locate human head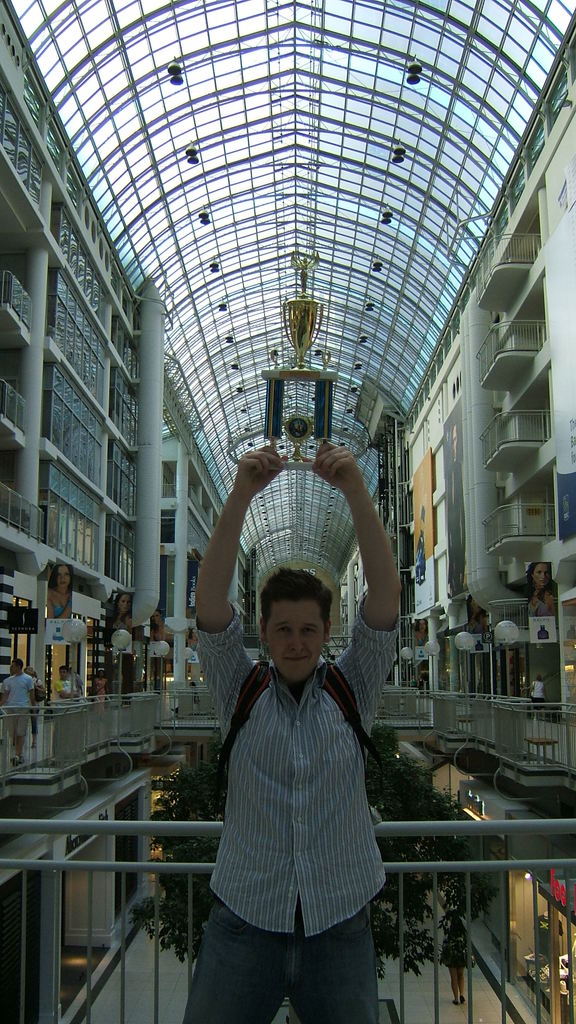
detection(243, 568, 349, 679)
